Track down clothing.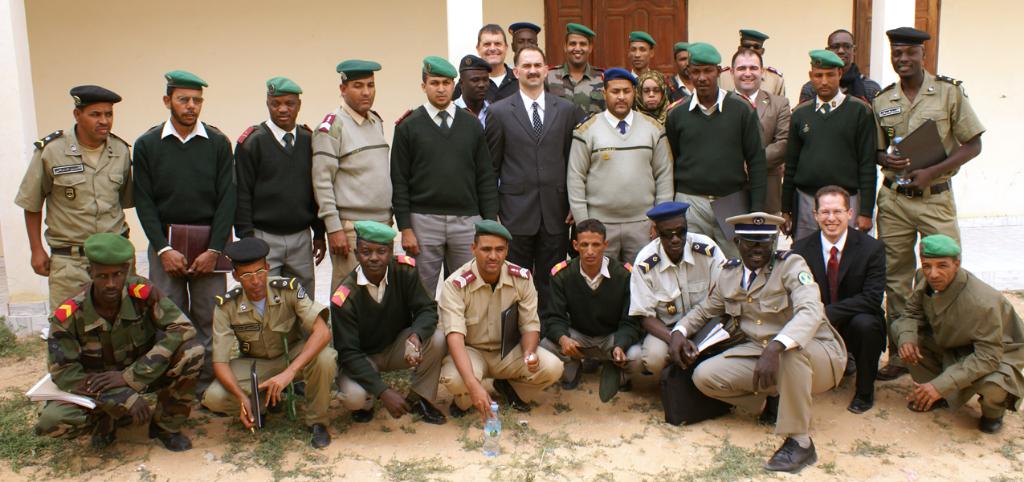
Tracked to <bbox>329, 247, 448, 415</bbox>.
